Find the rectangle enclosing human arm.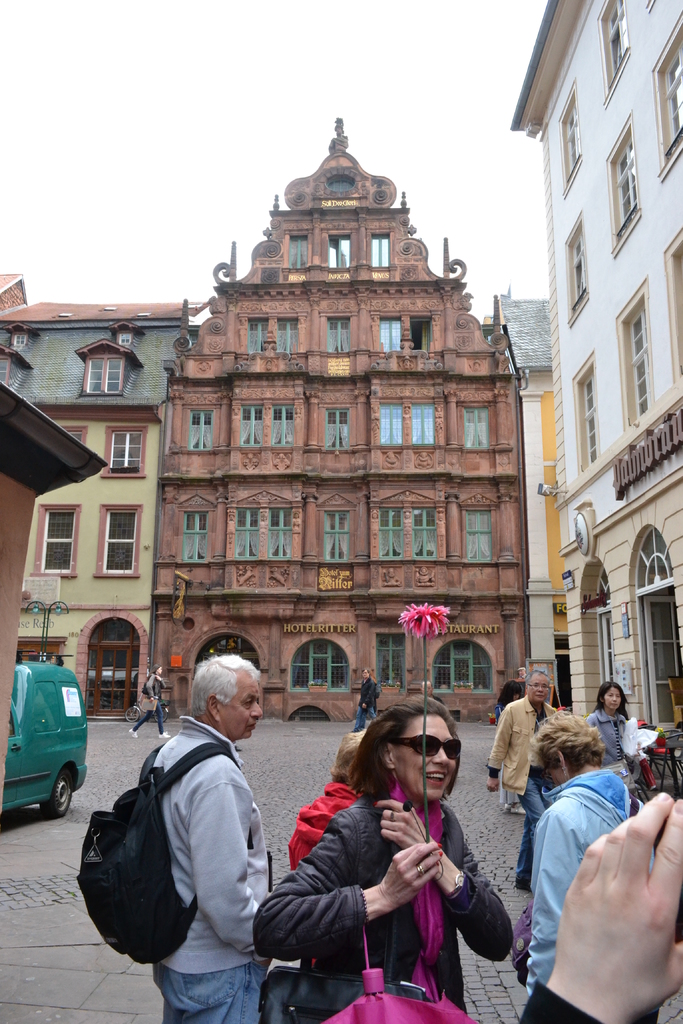
243,799,441,955.
